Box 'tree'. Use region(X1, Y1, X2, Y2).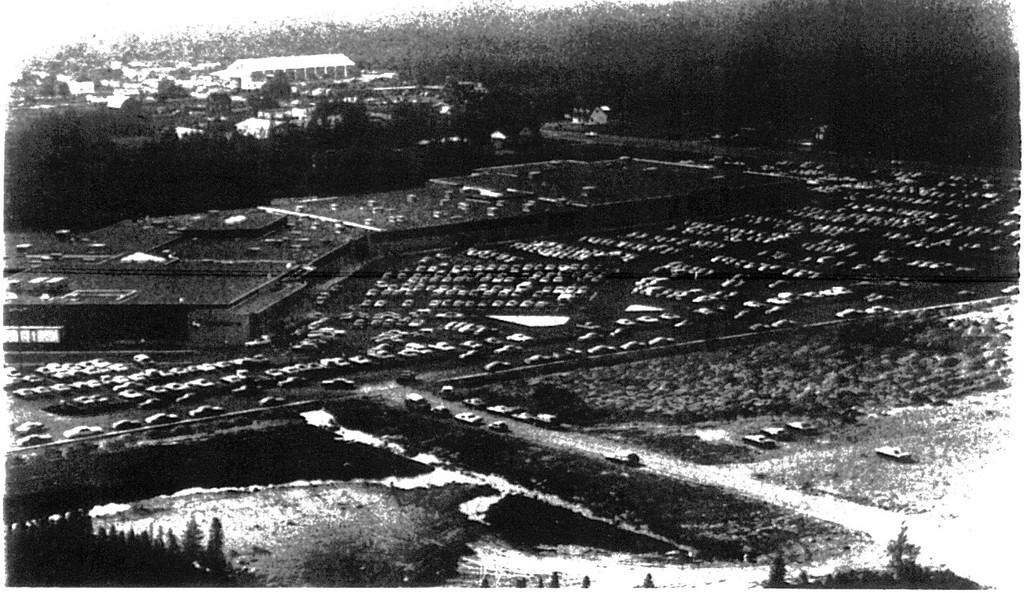
region(758, 553, 790, 589).
